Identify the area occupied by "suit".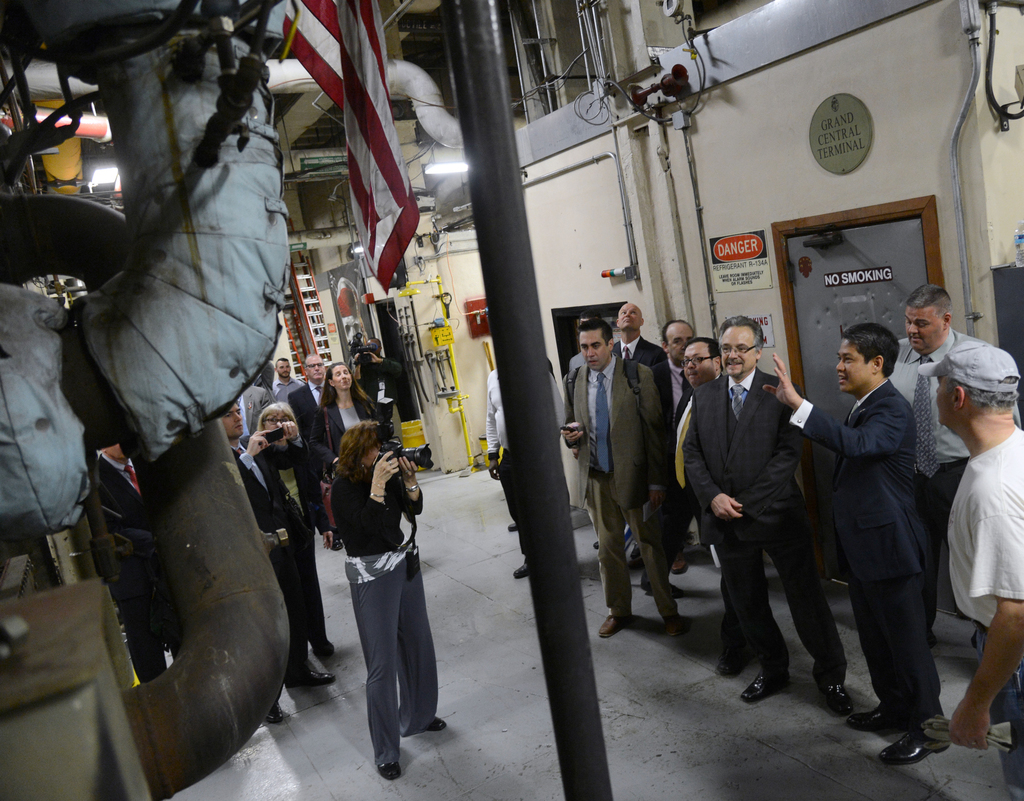
Area: <bbox>680, 371, 844, 681</bbox>.
